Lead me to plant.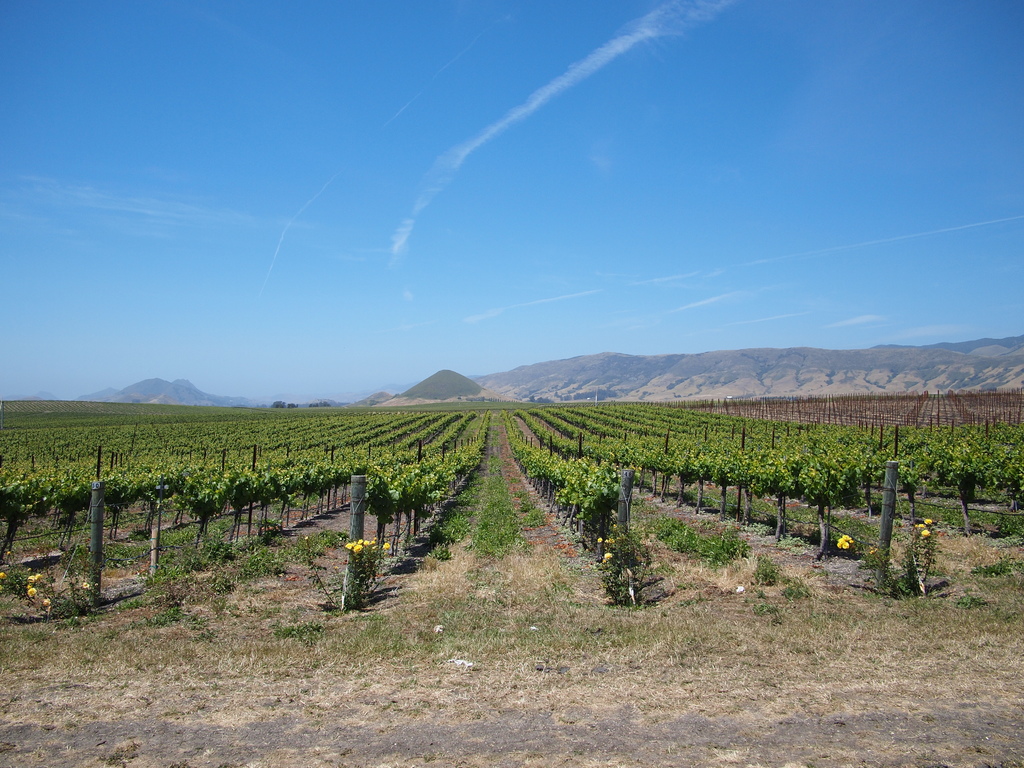
Lead to box=[344, 540, 394, 603].
